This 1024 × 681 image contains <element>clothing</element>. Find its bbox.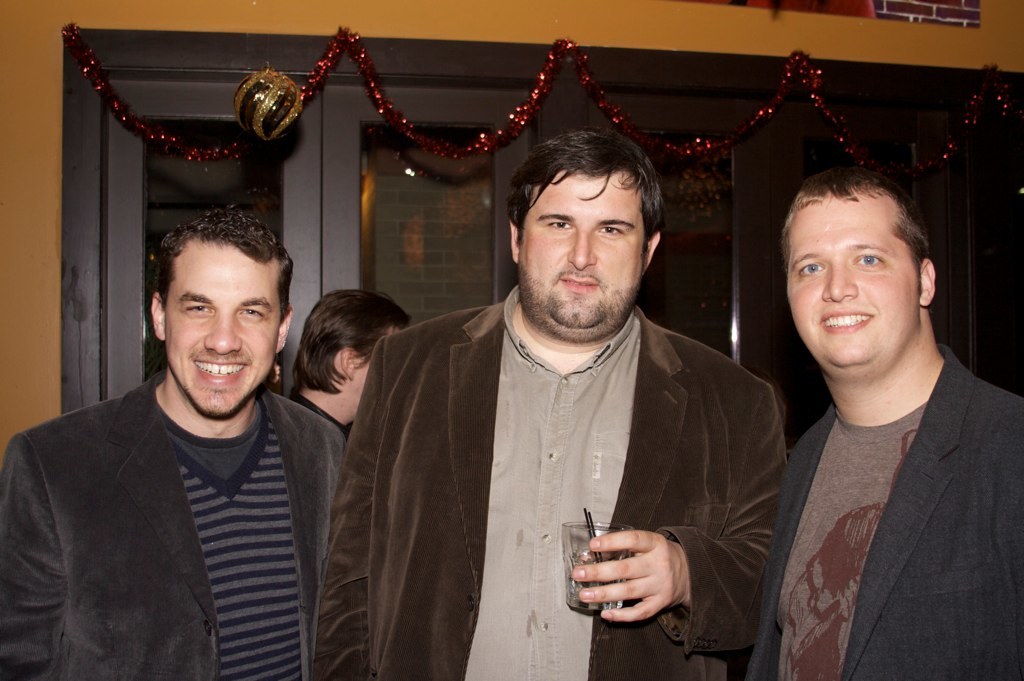
747:337:1023:680.
